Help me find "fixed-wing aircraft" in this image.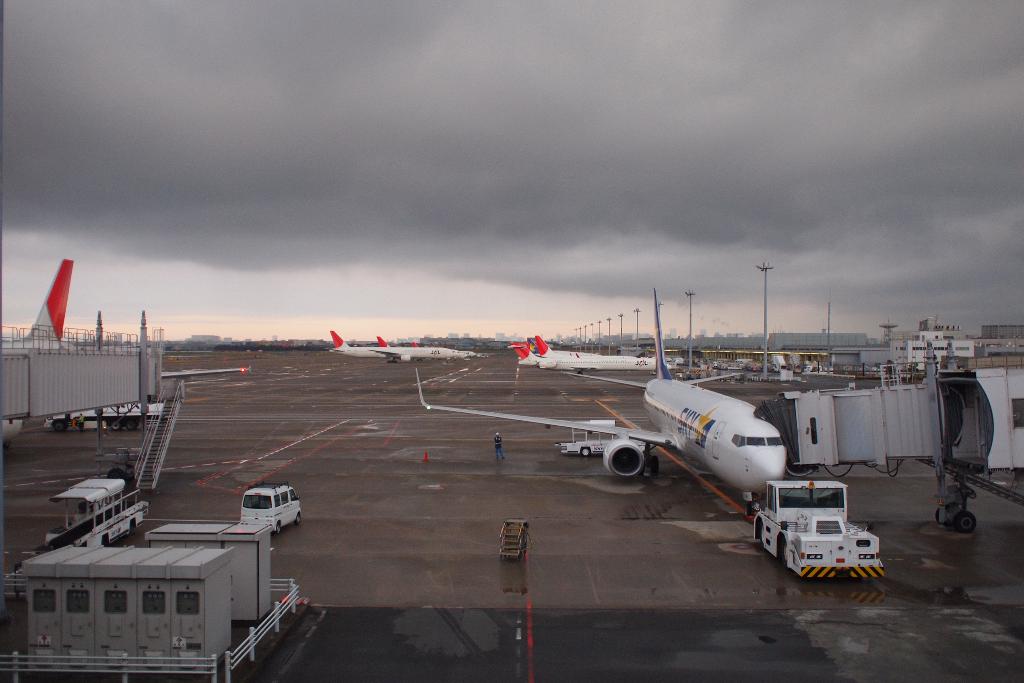
Found it: locate(509, 337, 541, 365).
